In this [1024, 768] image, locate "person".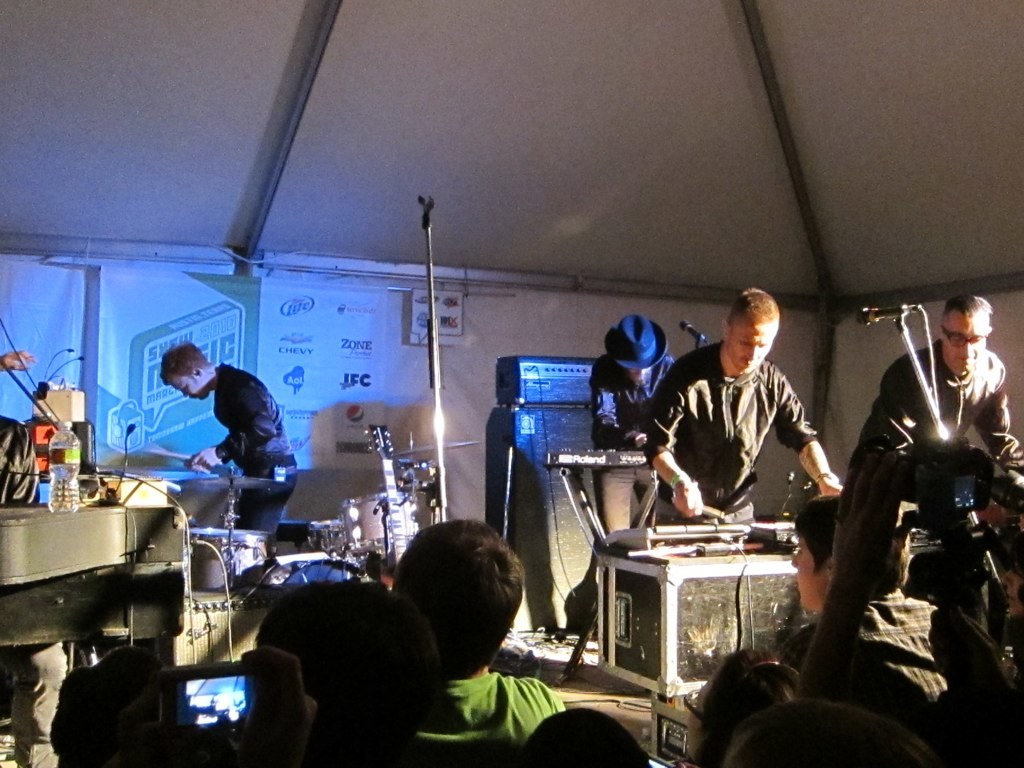
Bounding box: [x1=642, y1=283, x2=851, y2=536].
